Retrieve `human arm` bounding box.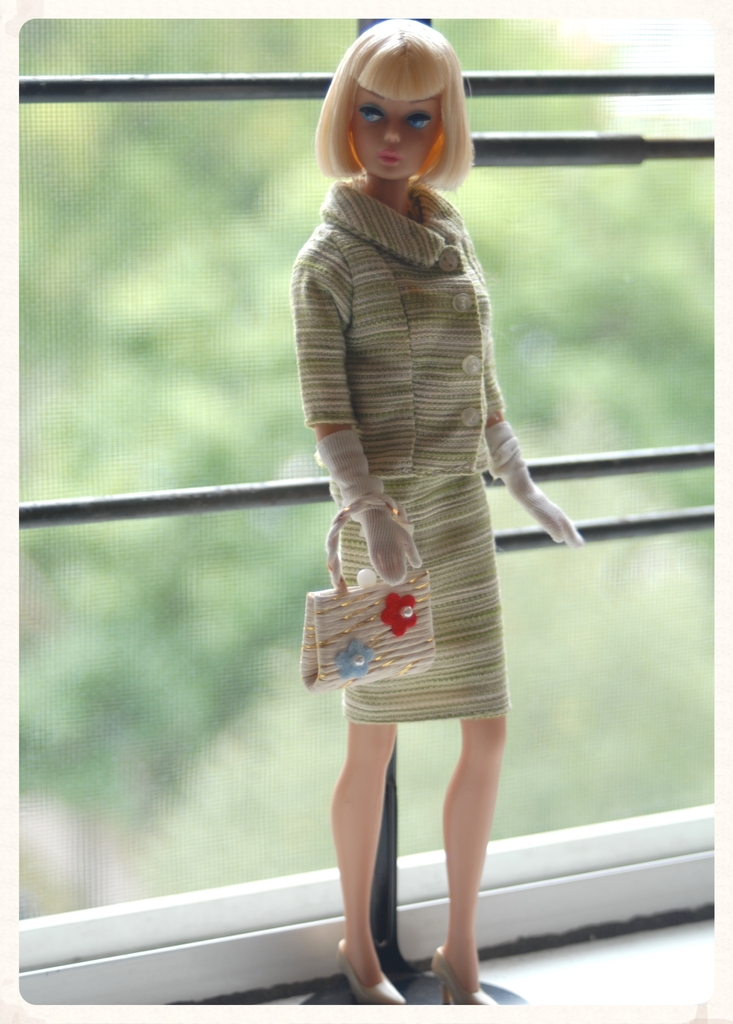
Bounding box: (330, 234, 491, 591).
